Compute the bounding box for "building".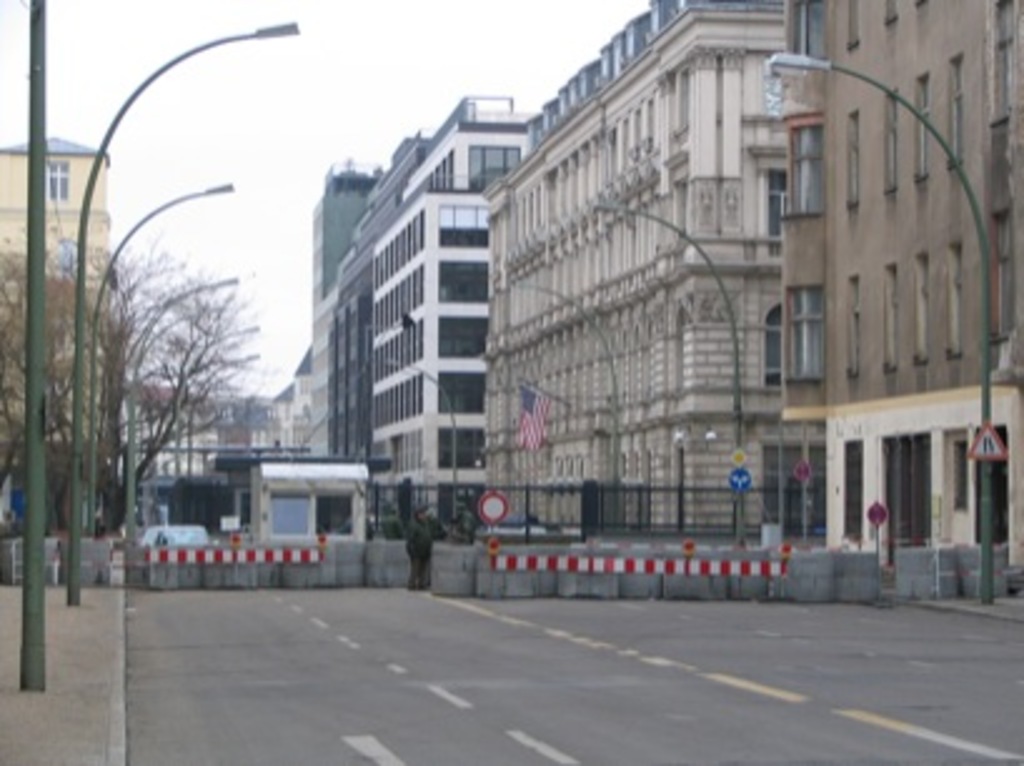
left=0, top=133, right=108, bottom=508.
